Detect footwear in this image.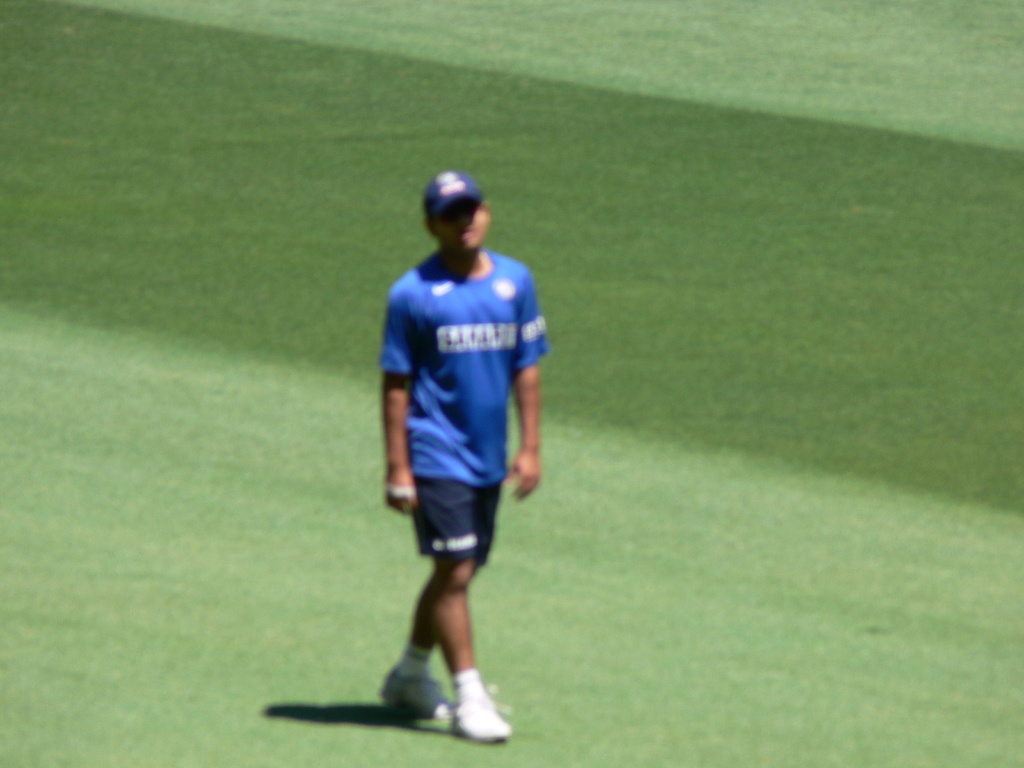
Detection: [449, 688, 520, 740].
